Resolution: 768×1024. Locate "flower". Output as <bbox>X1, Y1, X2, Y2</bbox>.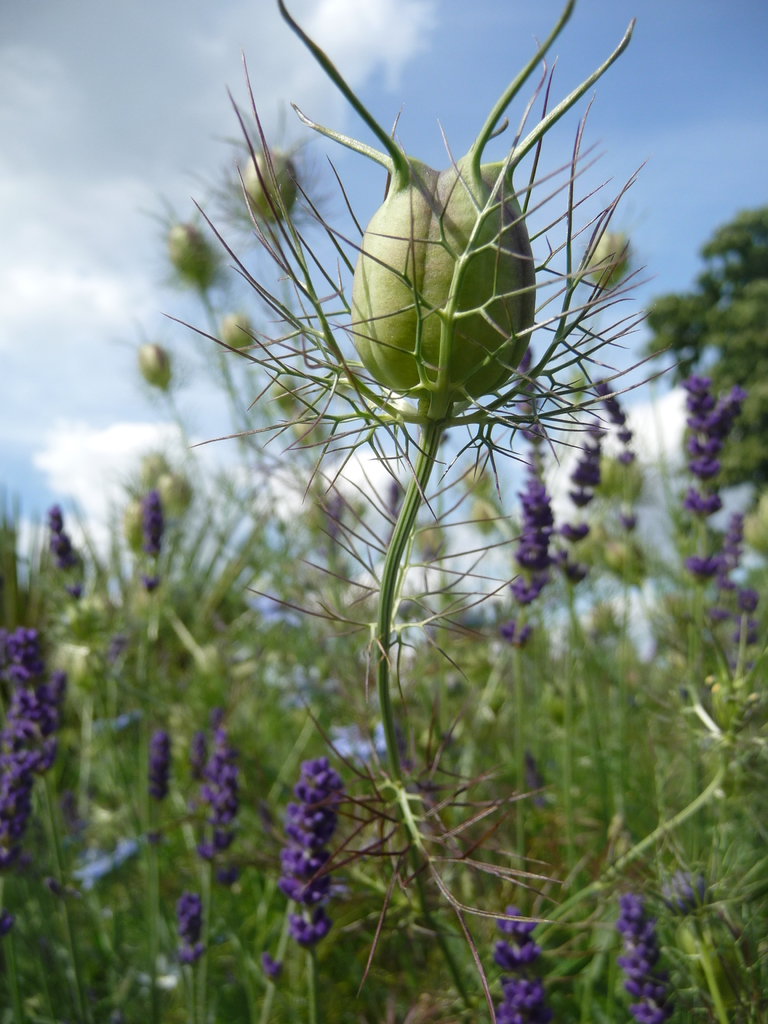
<bbox>555, 518, 591, 543</bbox>.
